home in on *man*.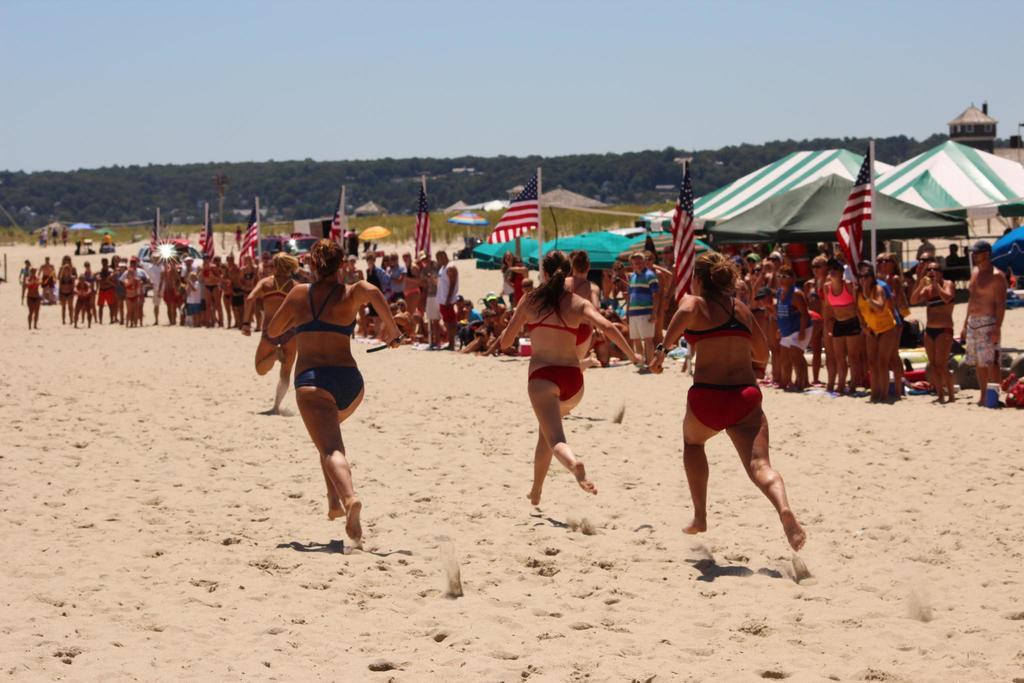
Homed in at {"left": 626, "top": 251, "right": 660, "bottom": 361}.
